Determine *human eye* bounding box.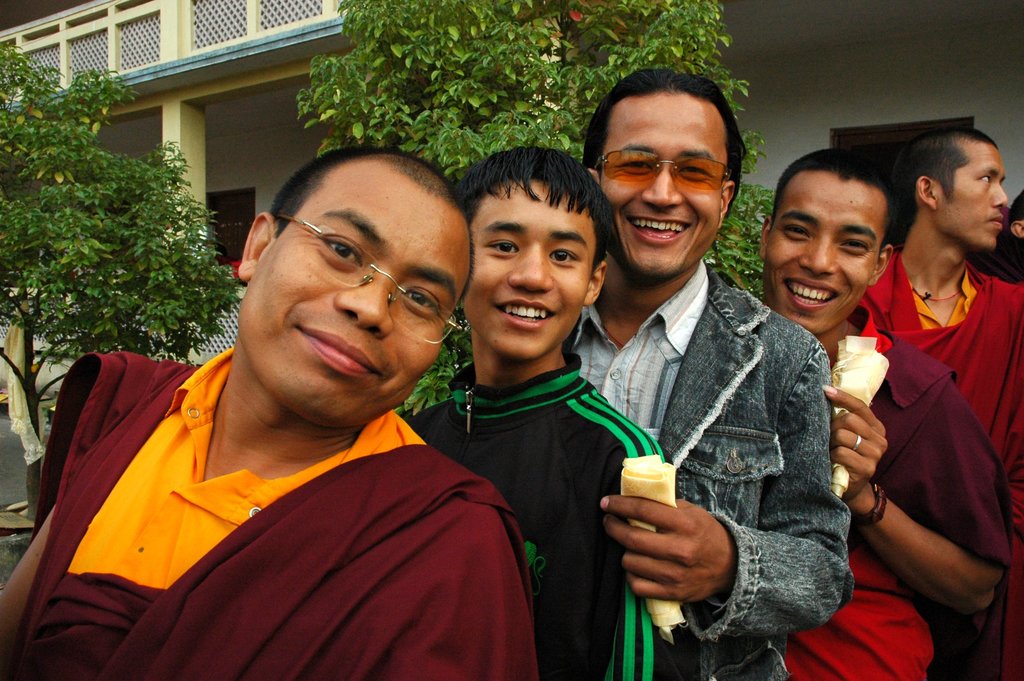
Determined: box(483, 238, 521, 256).
